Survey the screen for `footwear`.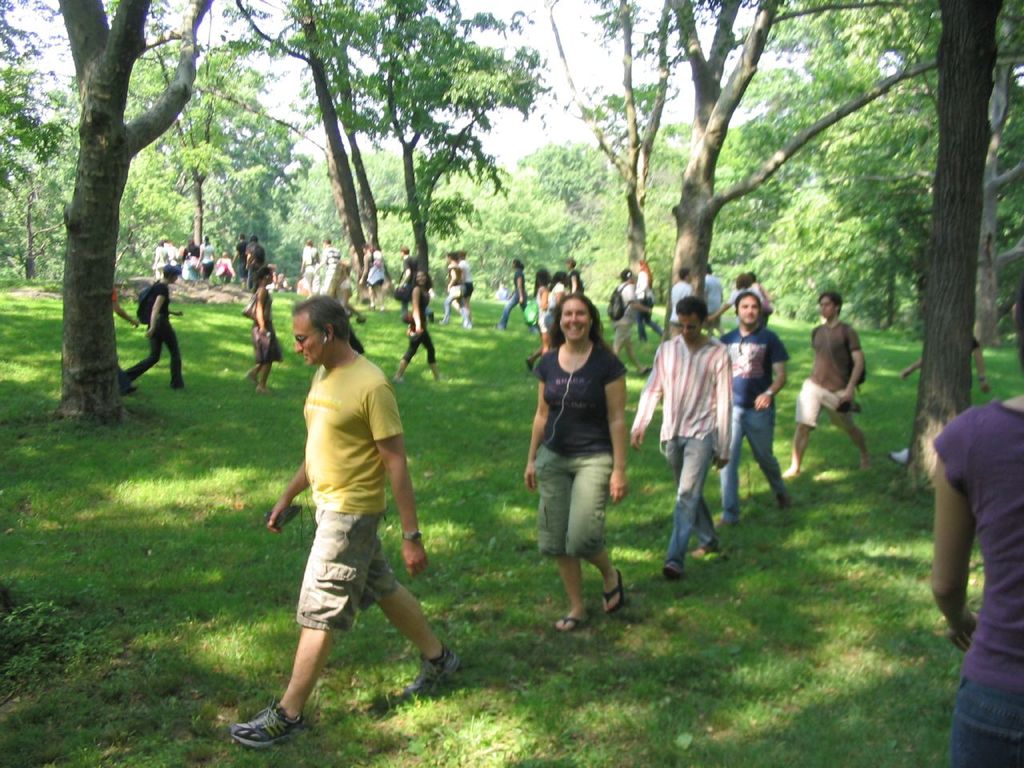
Survey found: rect(709, 514, 729, 530).
